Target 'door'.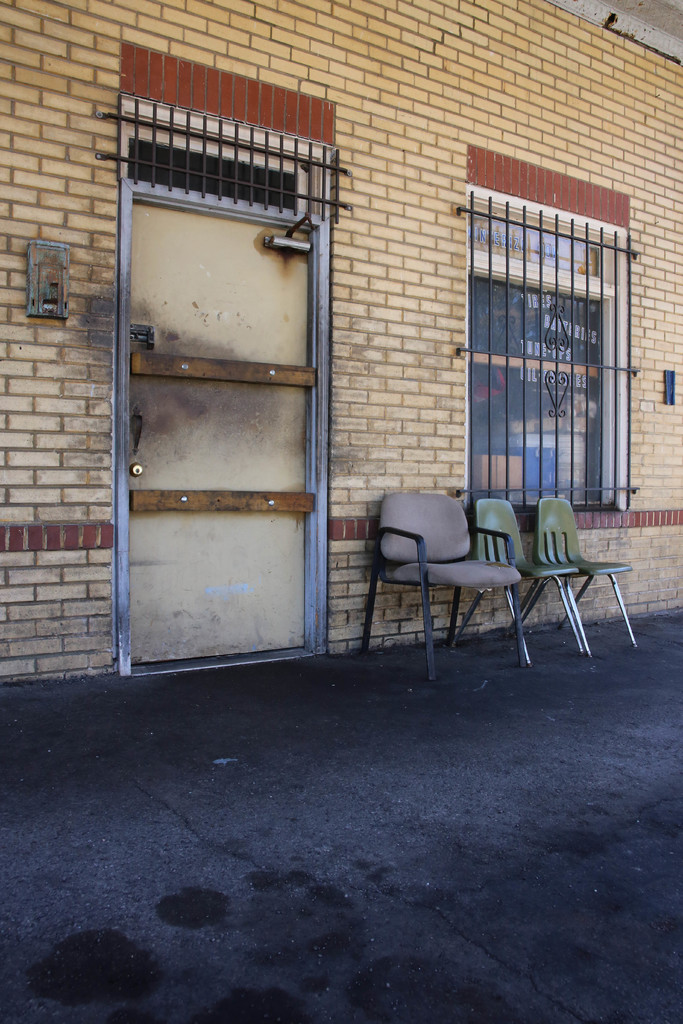
Target region: l=108, t=147, r=332, b=683.
